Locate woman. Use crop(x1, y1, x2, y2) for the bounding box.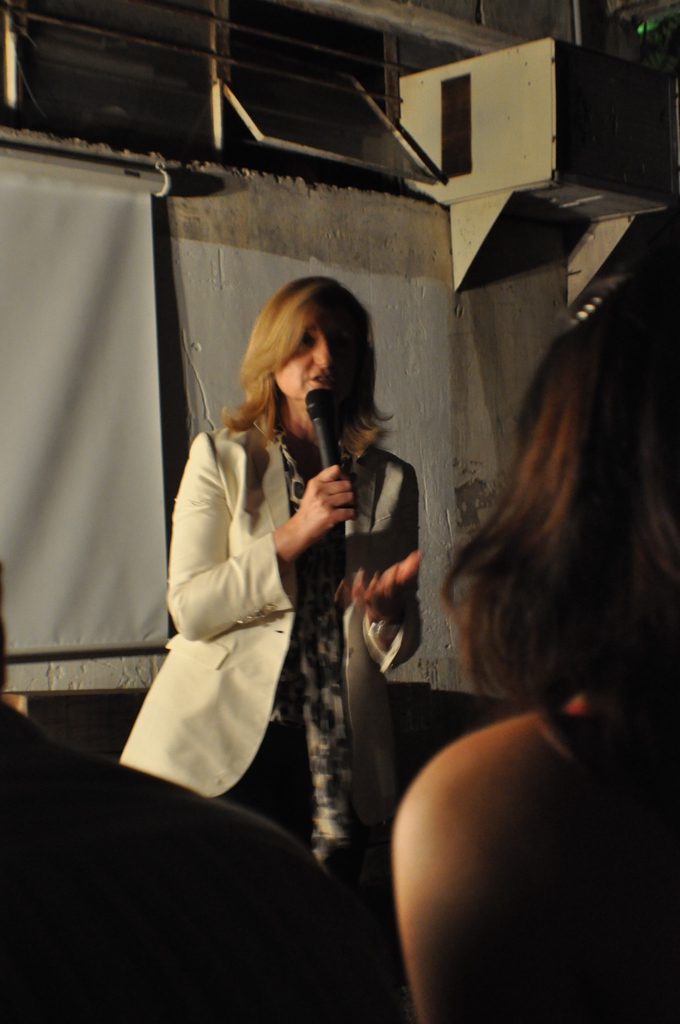
crop(139, 277, 425, 860).
